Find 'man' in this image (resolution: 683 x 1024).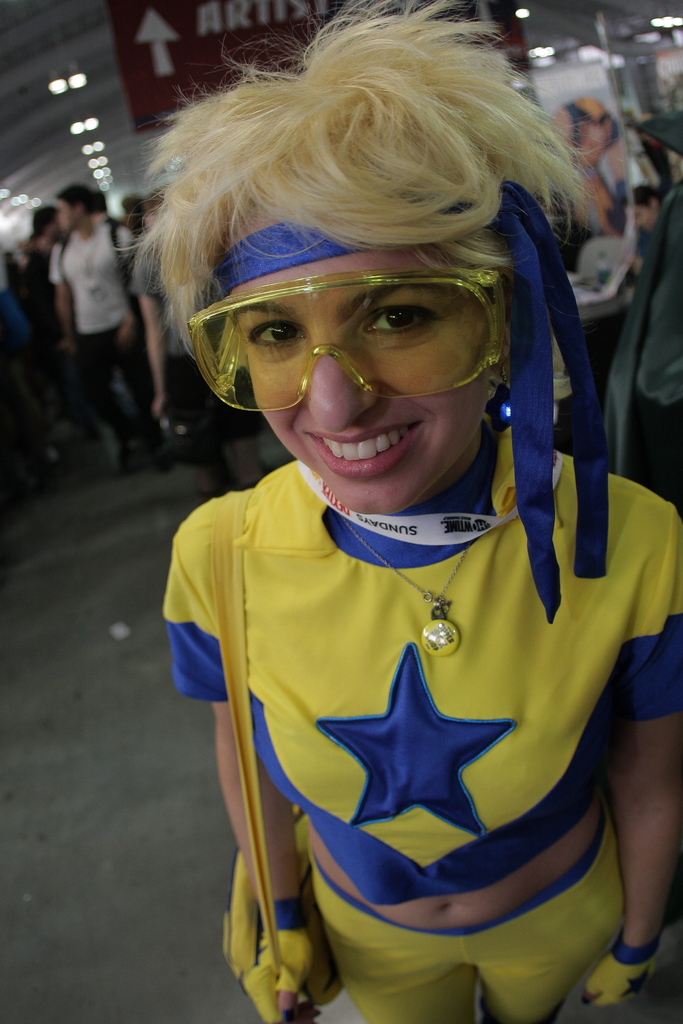
55,185,167,470.
